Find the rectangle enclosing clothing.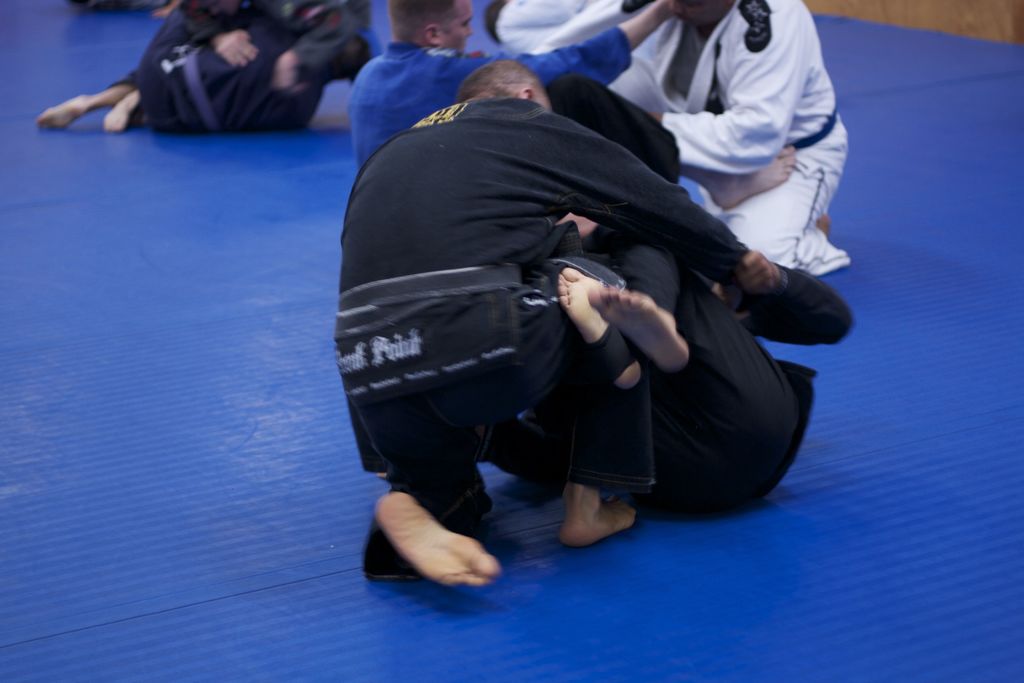
box(525, 263, 853, 518).
